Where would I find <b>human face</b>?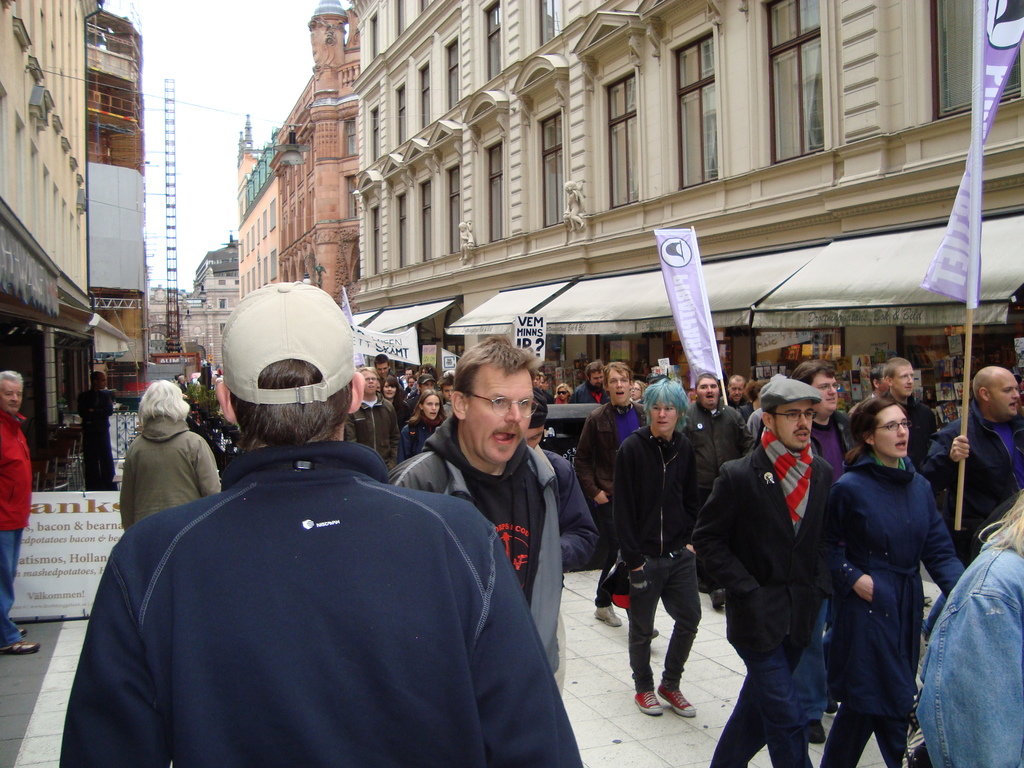
At {"left": 0, "top": 381, "right": 25, "bottom": 418}.
